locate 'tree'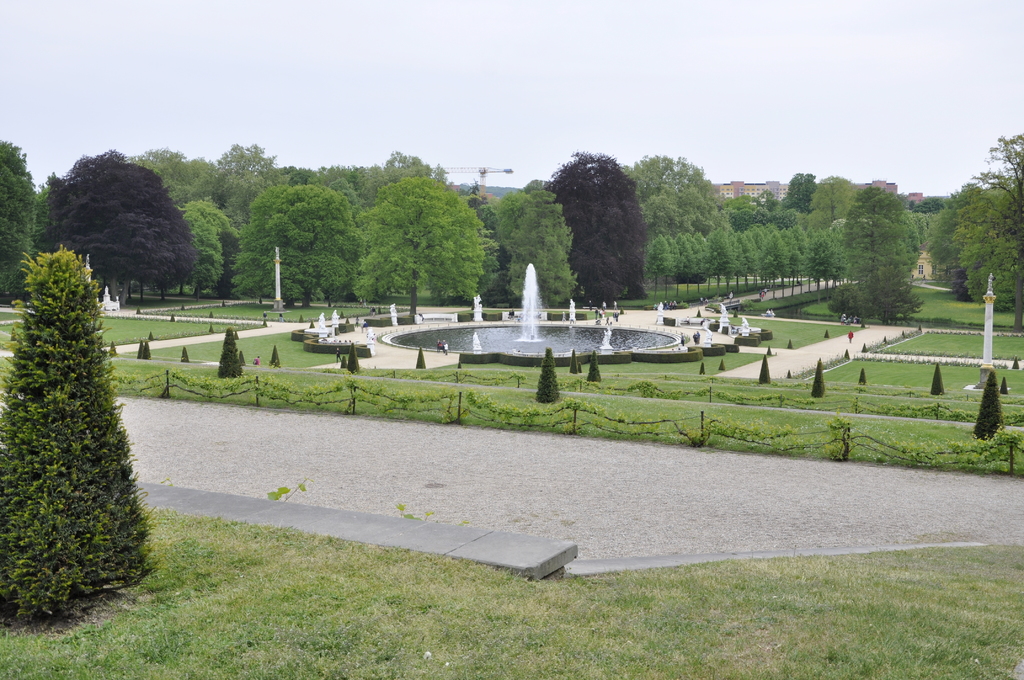
[471,182,582,310]
